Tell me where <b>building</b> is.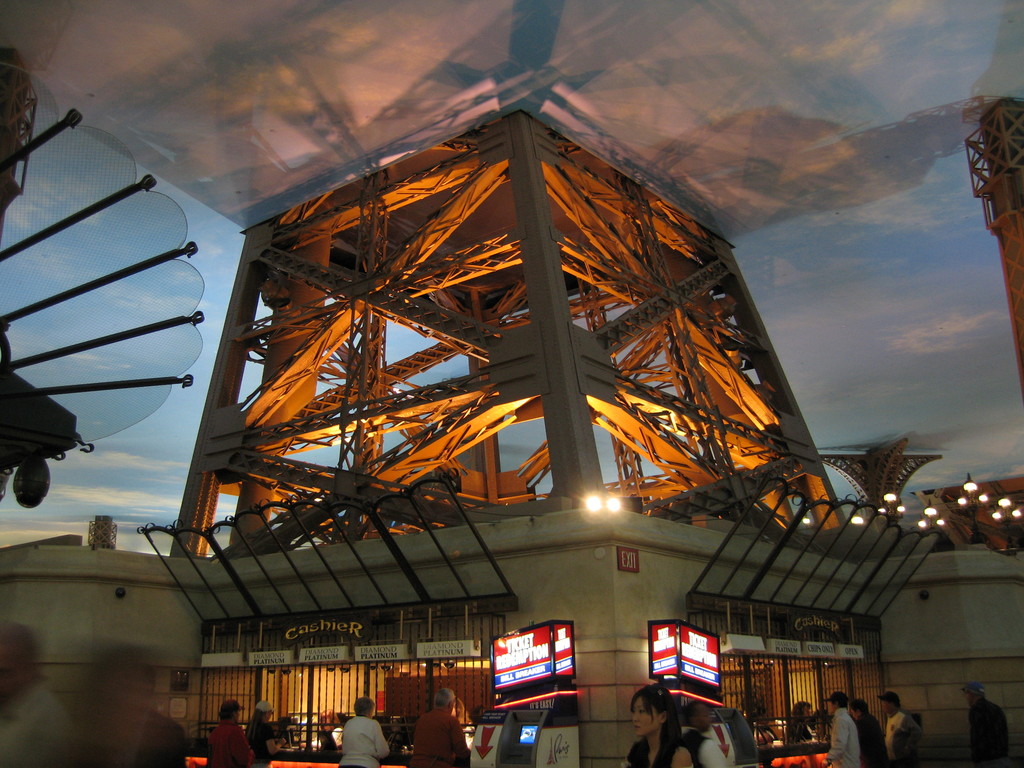
<b>building</b> is at left=0, top=0, right=1023, bottom=767.
